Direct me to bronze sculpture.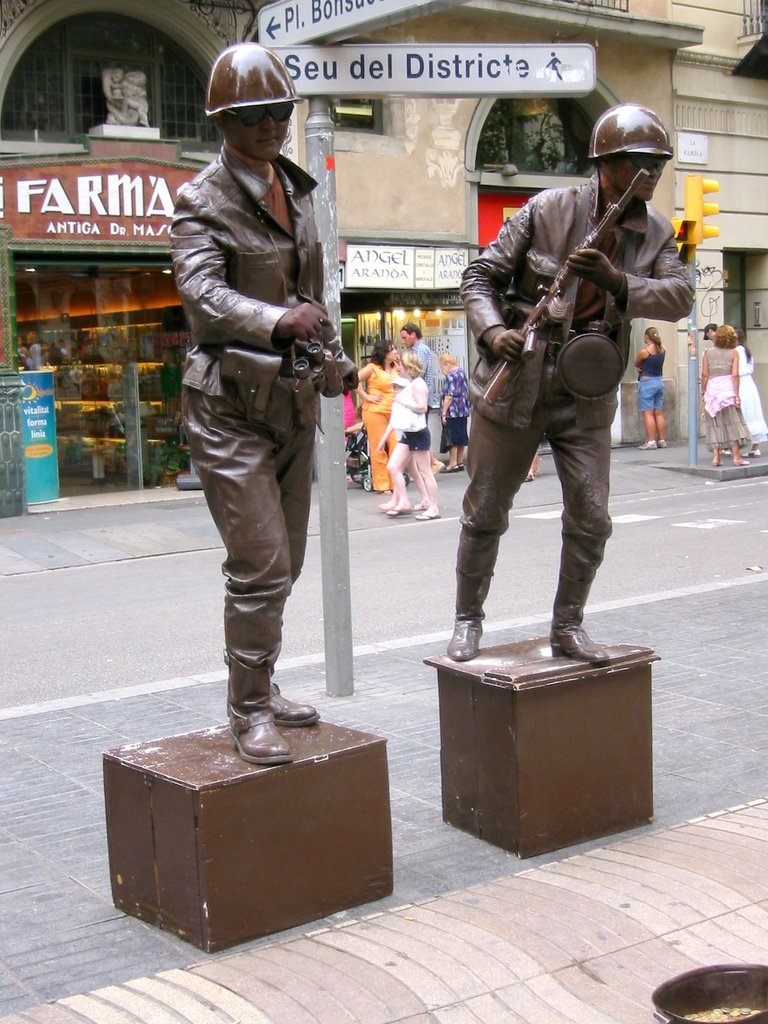
Direction: <bbox>429, 106, 701, 667</bbox>.
